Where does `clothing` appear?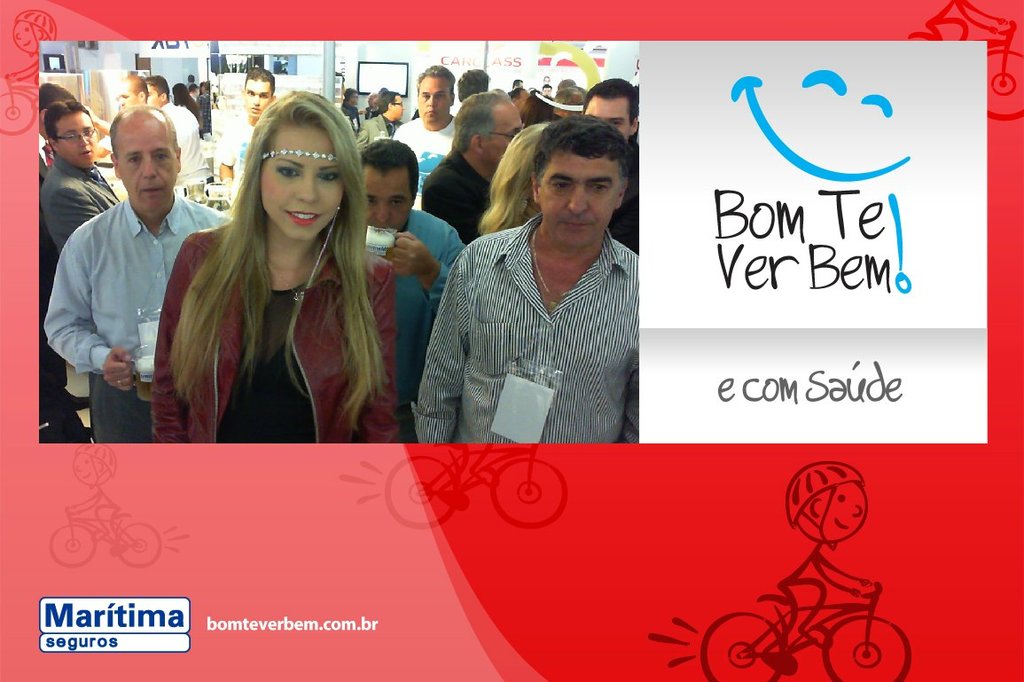
Appears at (x1=605, y1=142, x2=639, y2=250).
